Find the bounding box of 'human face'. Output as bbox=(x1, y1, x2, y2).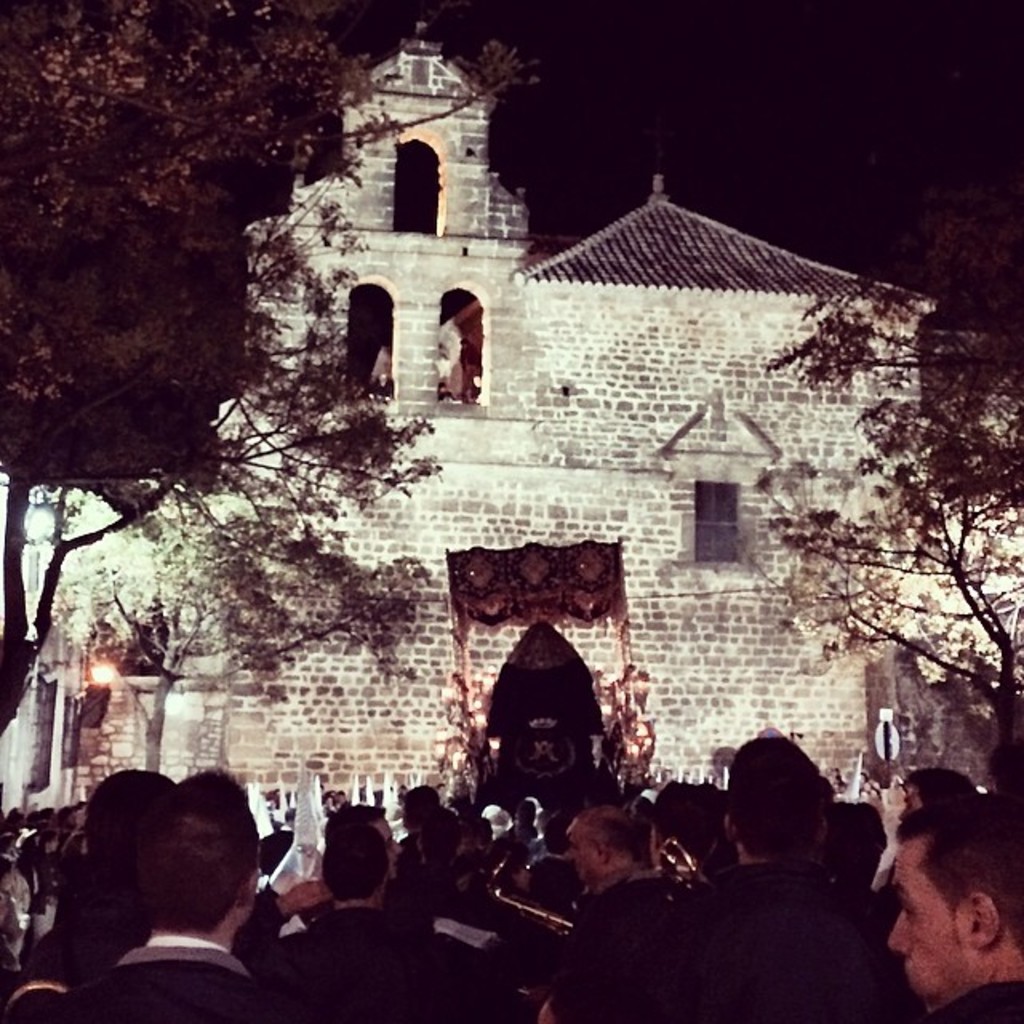
bbox=(891, 843, 970, 1005).
